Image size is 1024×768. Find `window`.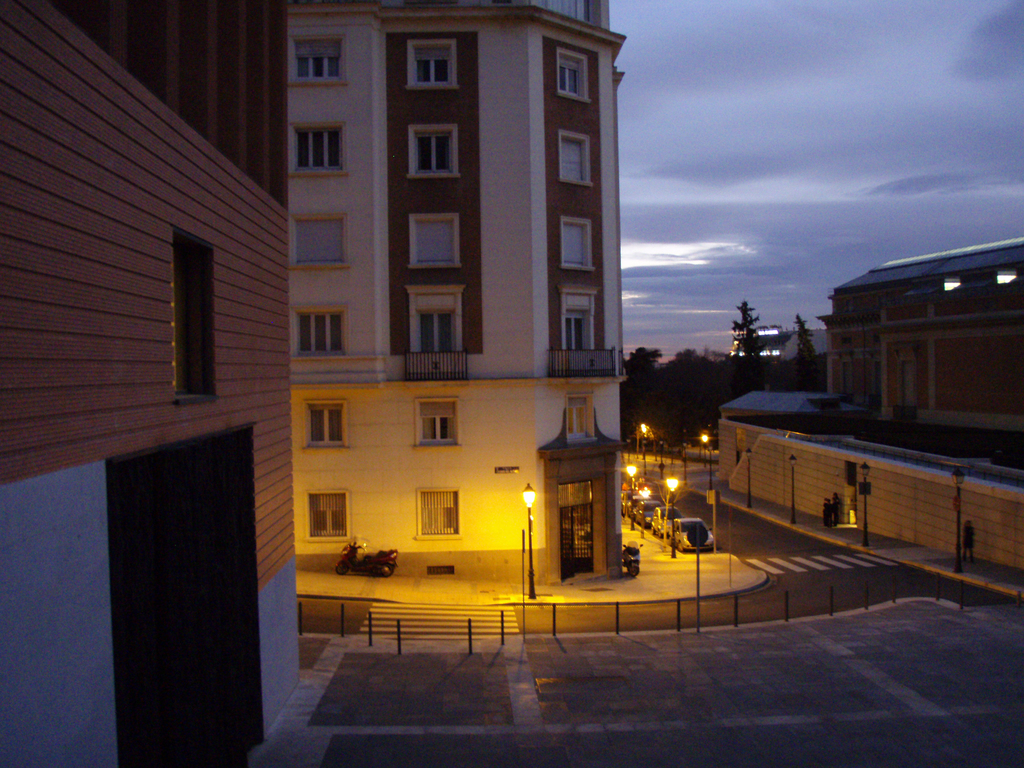
BBox(408, 214, 460, 264).
